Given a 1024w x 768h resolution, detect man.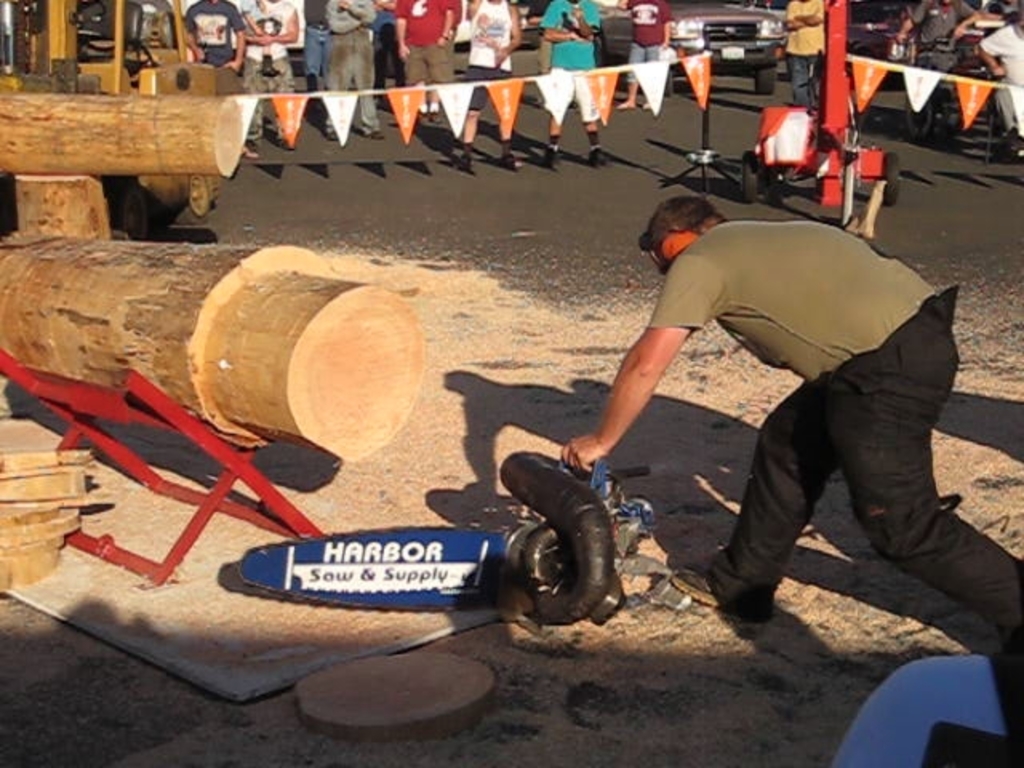
x1=528, y1=163, x2=1002, y2=664.
